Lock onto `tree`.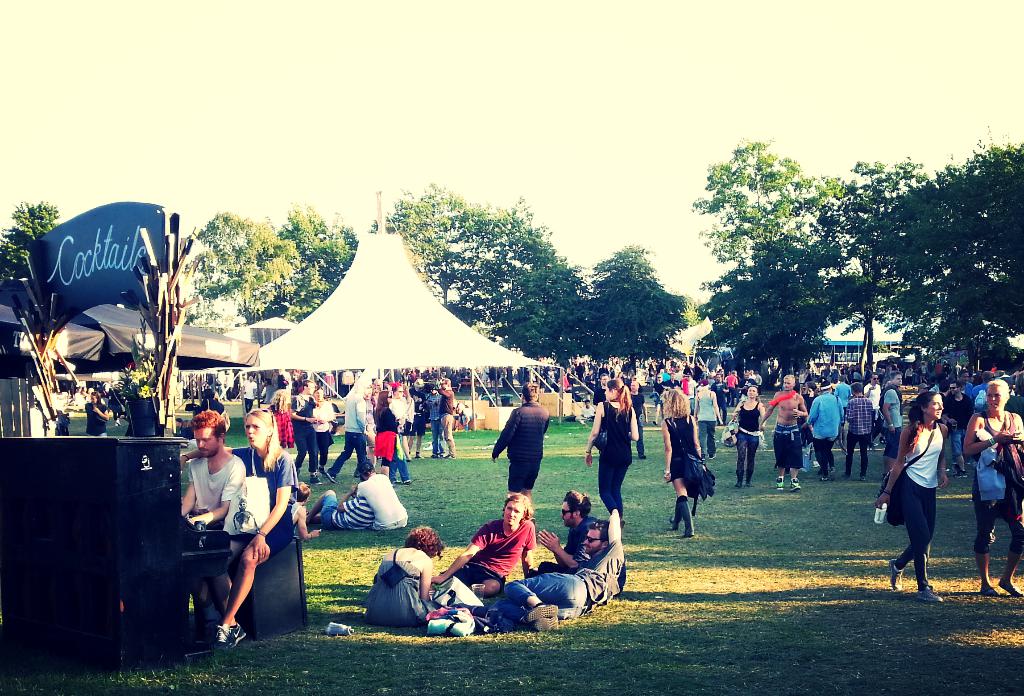
Locked: bbox(831, 134, 1023, 361).
